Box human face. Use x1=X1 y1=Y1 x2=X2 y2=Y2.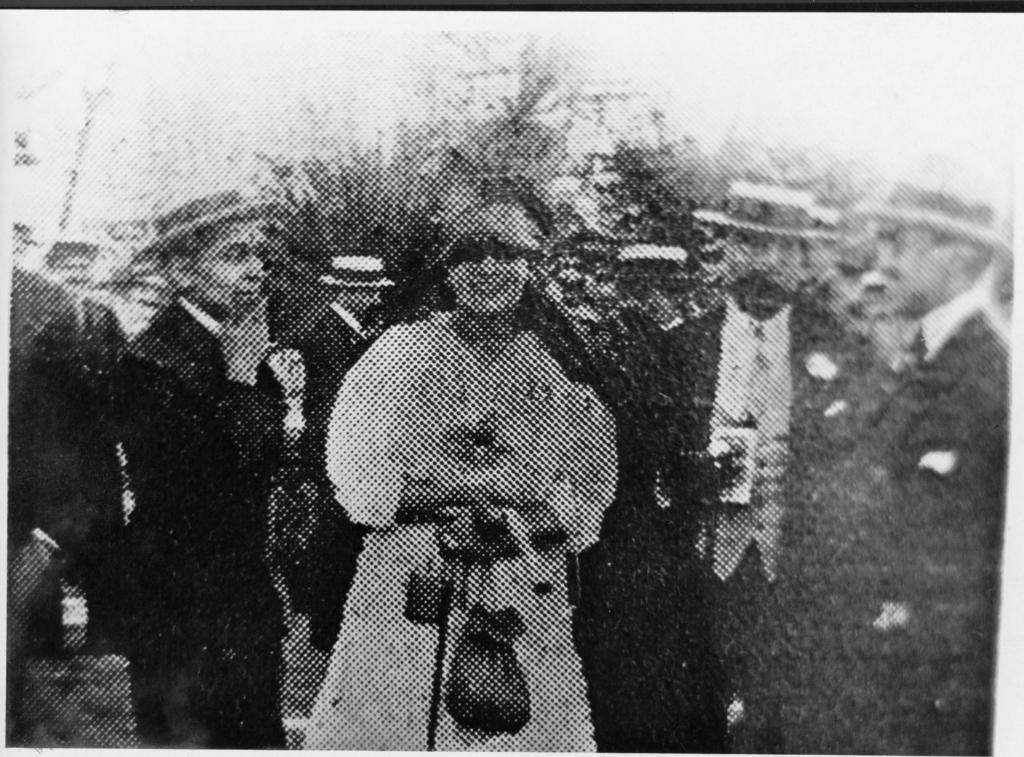
x1=198 y1=221 x2=268 y2=314.
